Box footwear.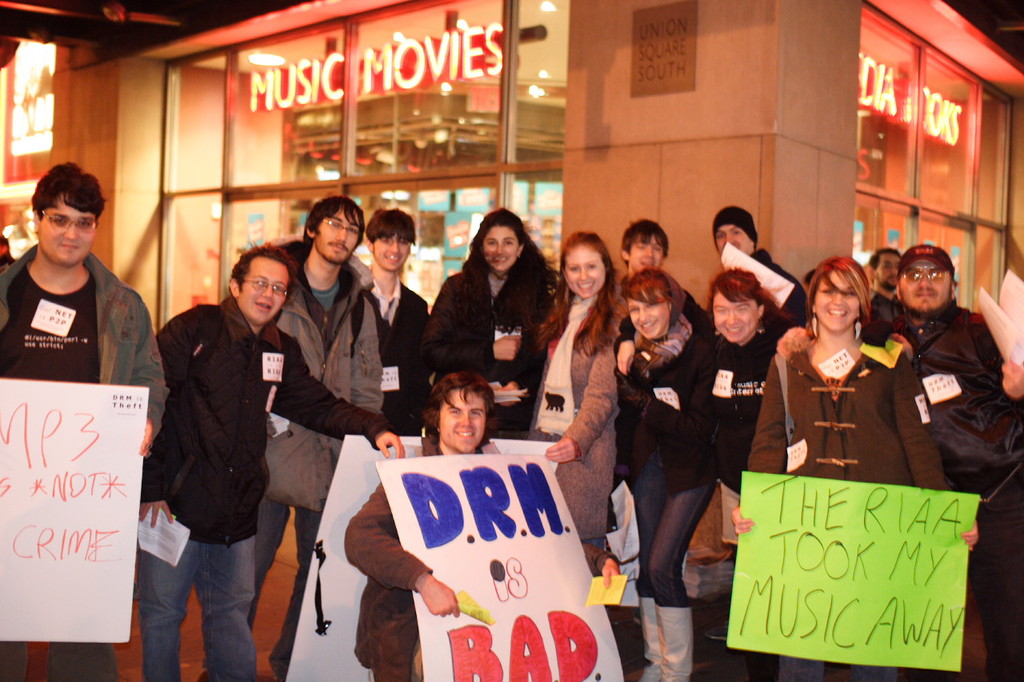
bbox=(655, 600, 698, 681).
